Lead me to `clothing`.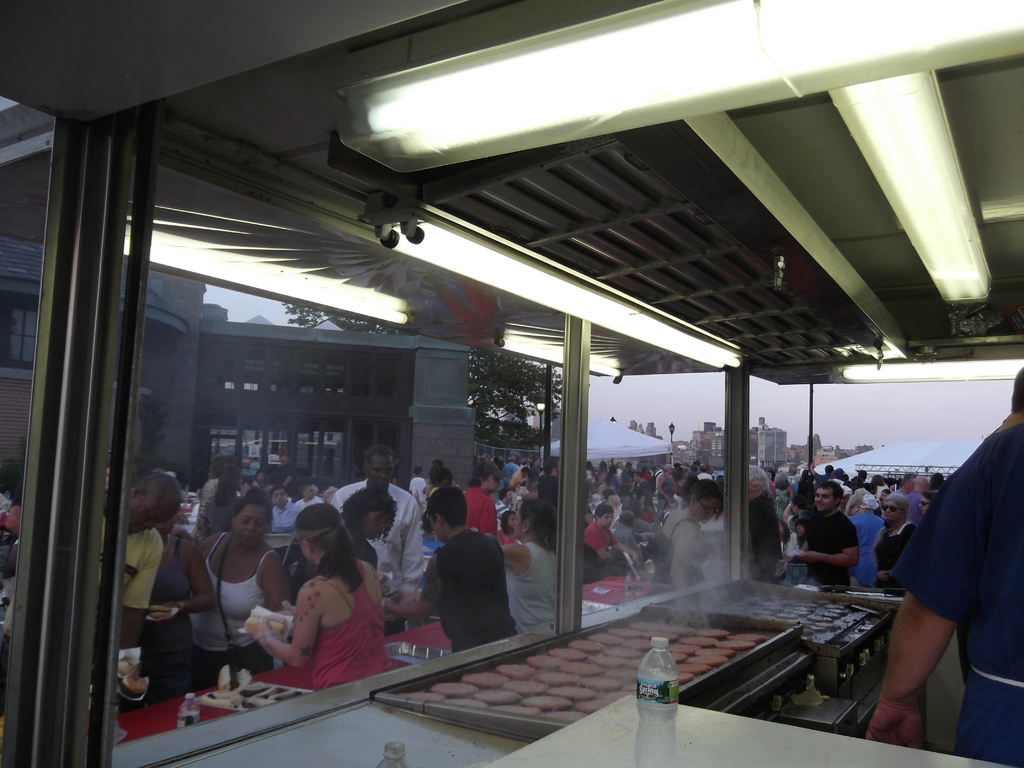
Lead to x1=461, y1=483, x2=504, y2=532.
